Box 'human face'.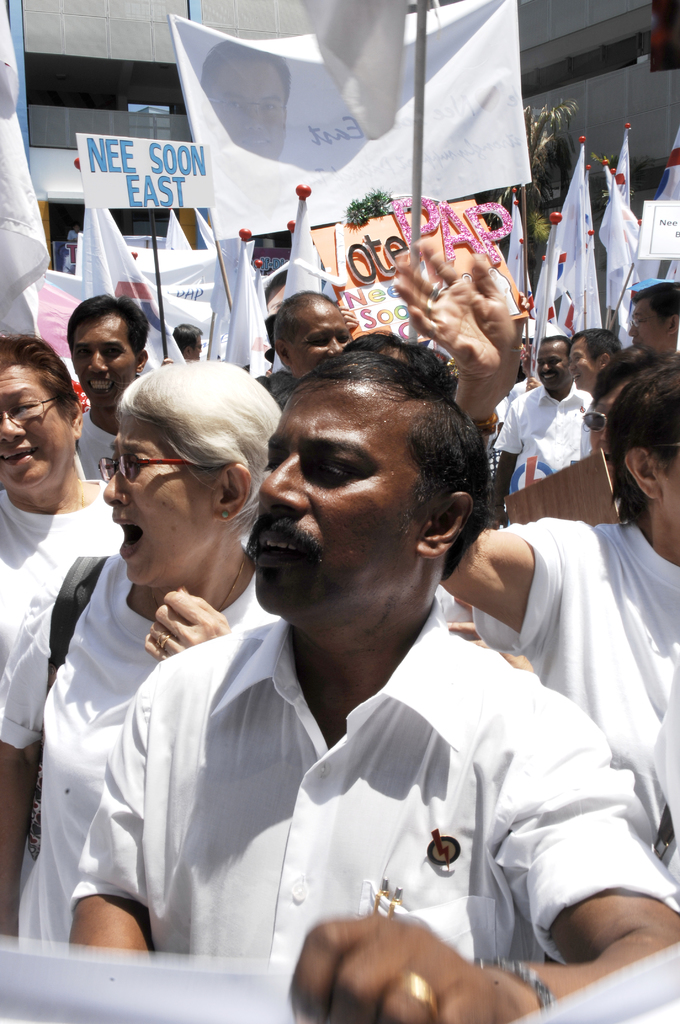
l=252, t=376, r=448, b=611.
